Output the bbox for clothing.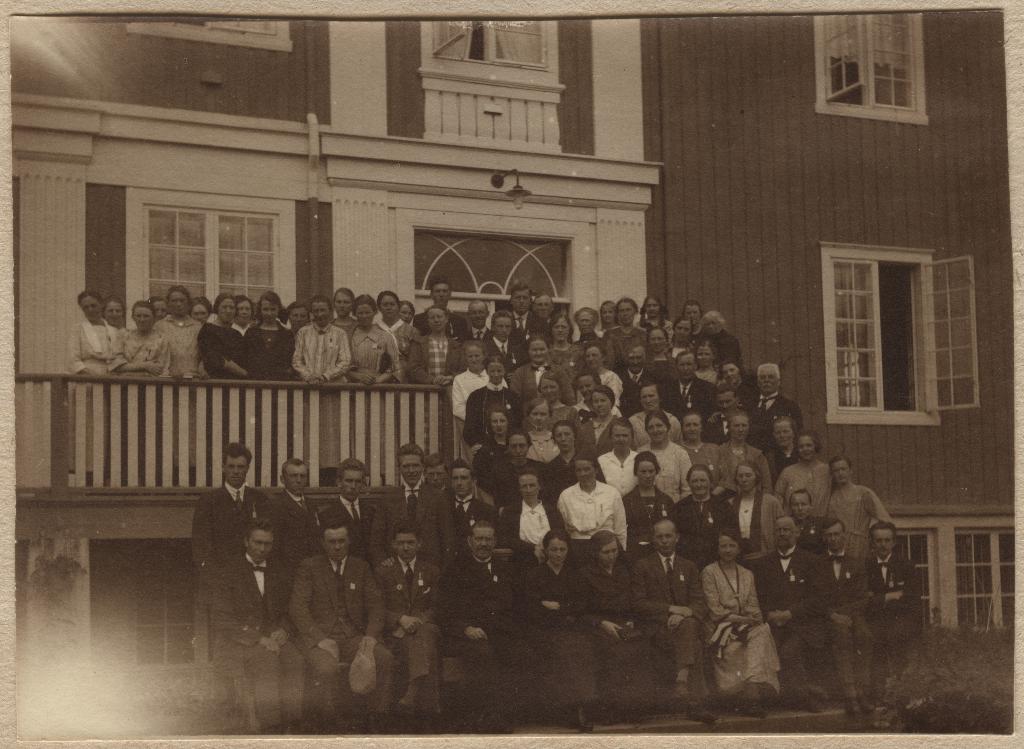
box(552, 477, 621, 545).
